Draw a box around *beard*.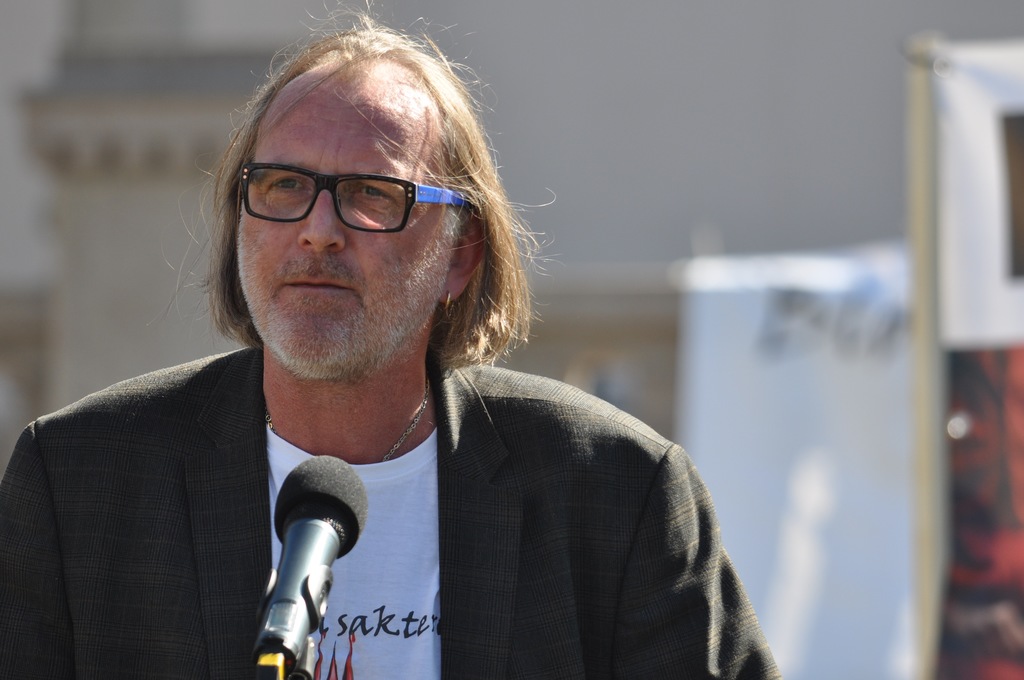
[227, 193, 449, 379].
